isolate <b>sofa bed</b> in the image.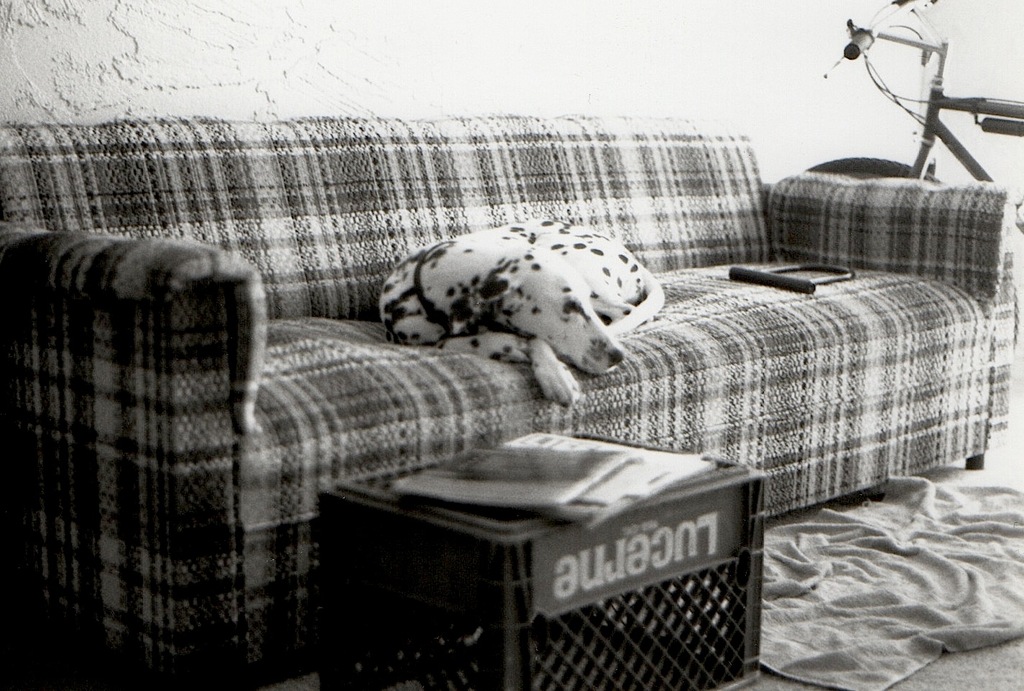
Isolated region: left=0, top=116, right=1020, bottom=685.
